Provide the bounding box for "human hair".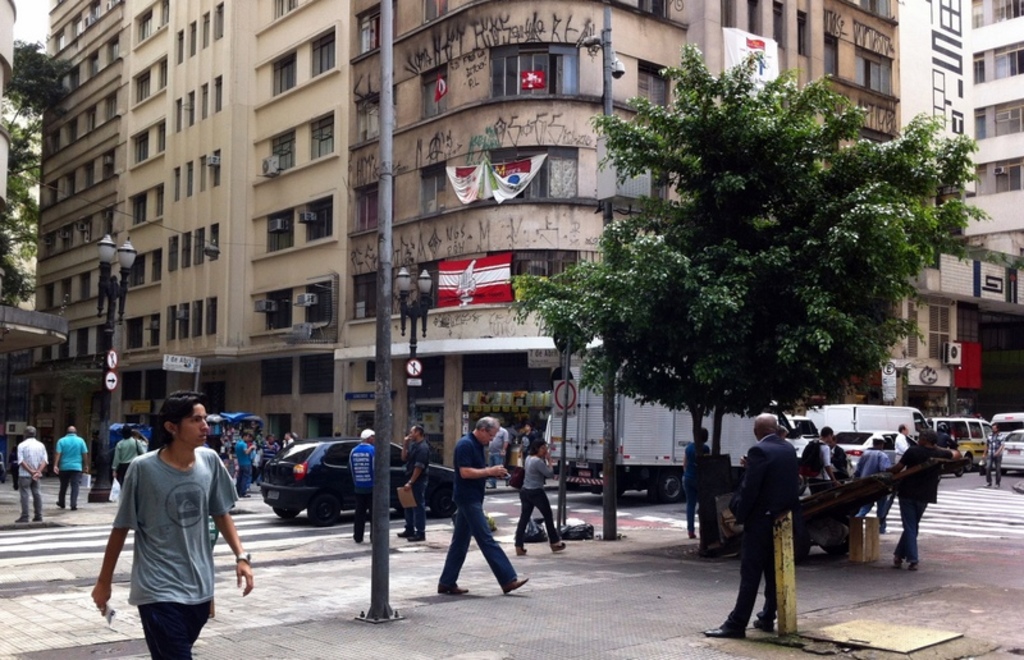
(416, 426, 422, 435).
